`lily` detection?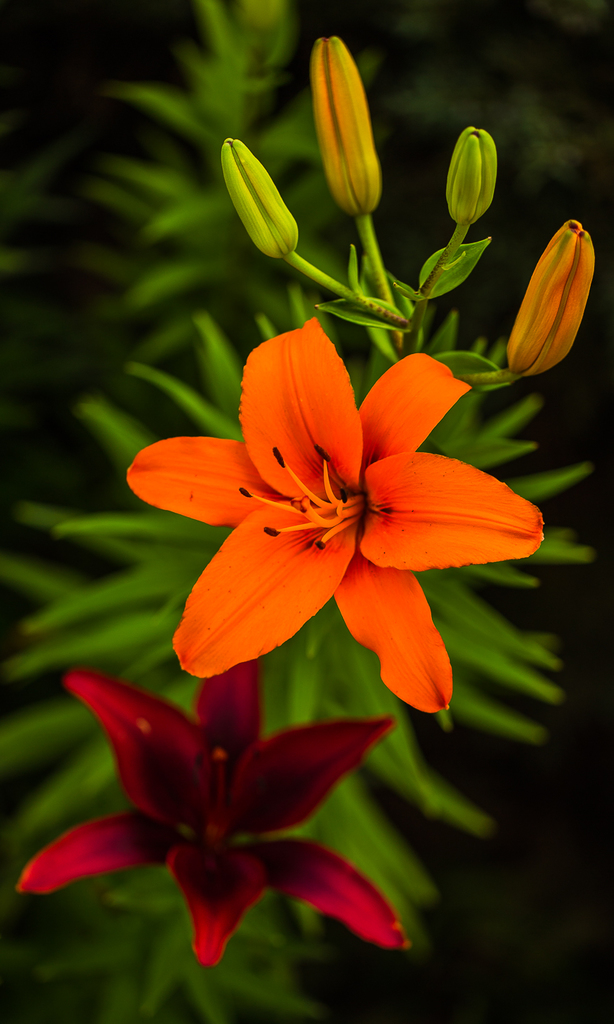
Rect(9, 659, 399, 968)
